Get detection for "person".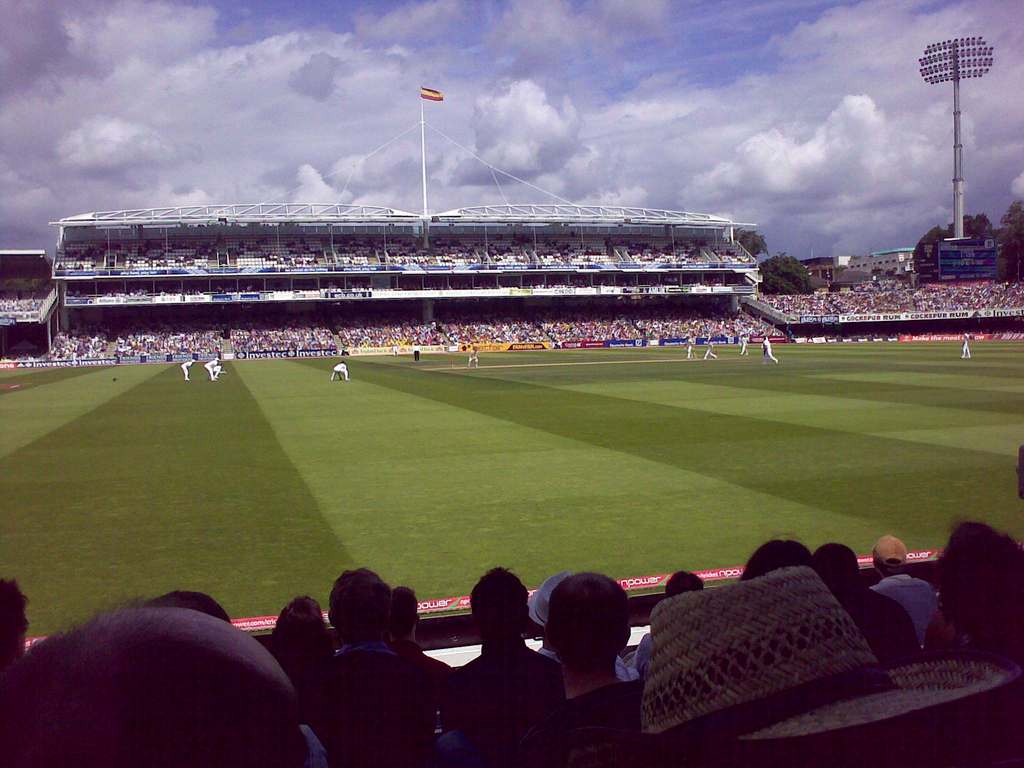
Detection: (0,574,32,671).
